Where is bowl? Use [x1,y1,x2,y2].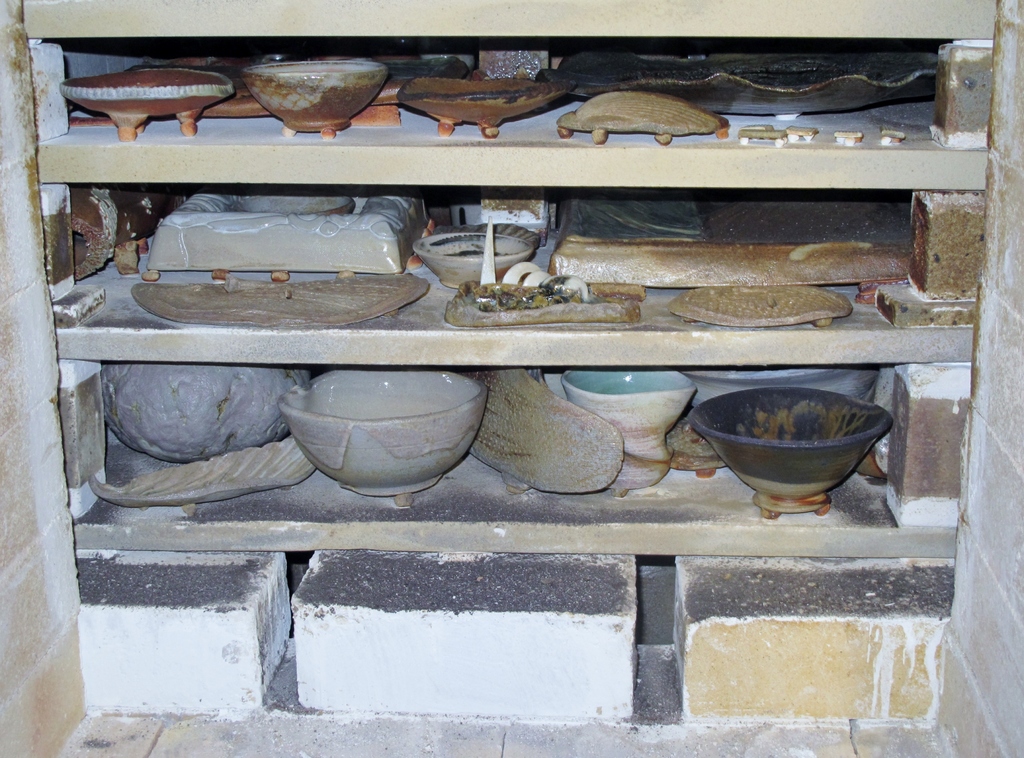
[282,362,485,495].
